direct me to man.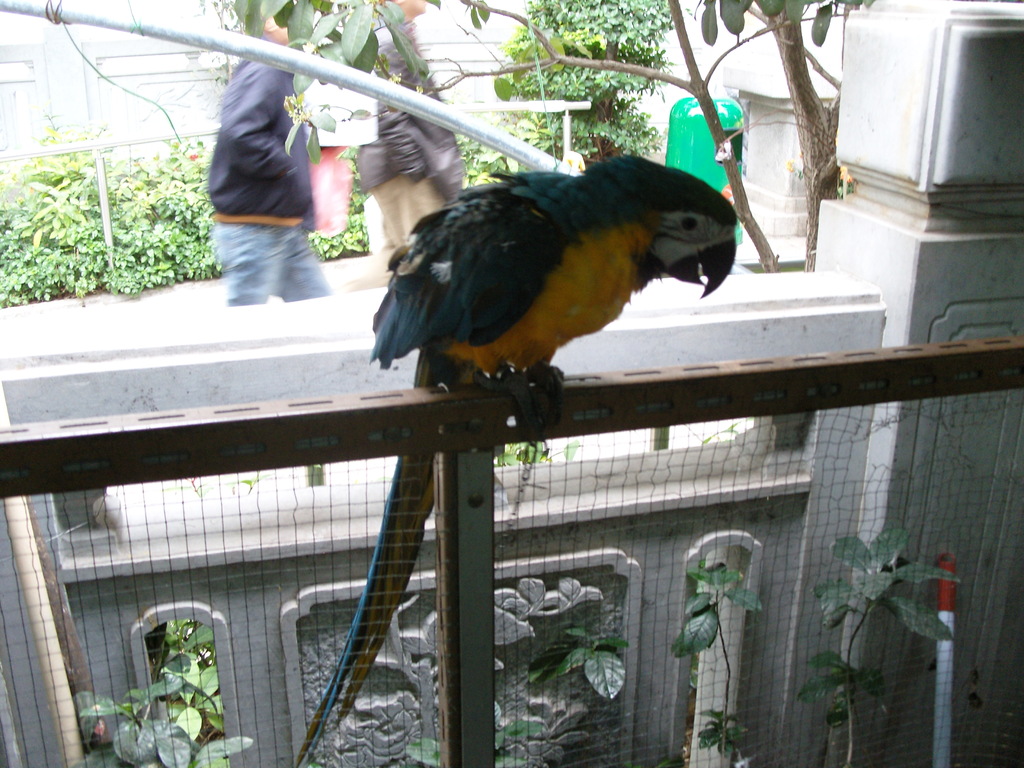
Direction: locate(356, 0, 459, 259).
